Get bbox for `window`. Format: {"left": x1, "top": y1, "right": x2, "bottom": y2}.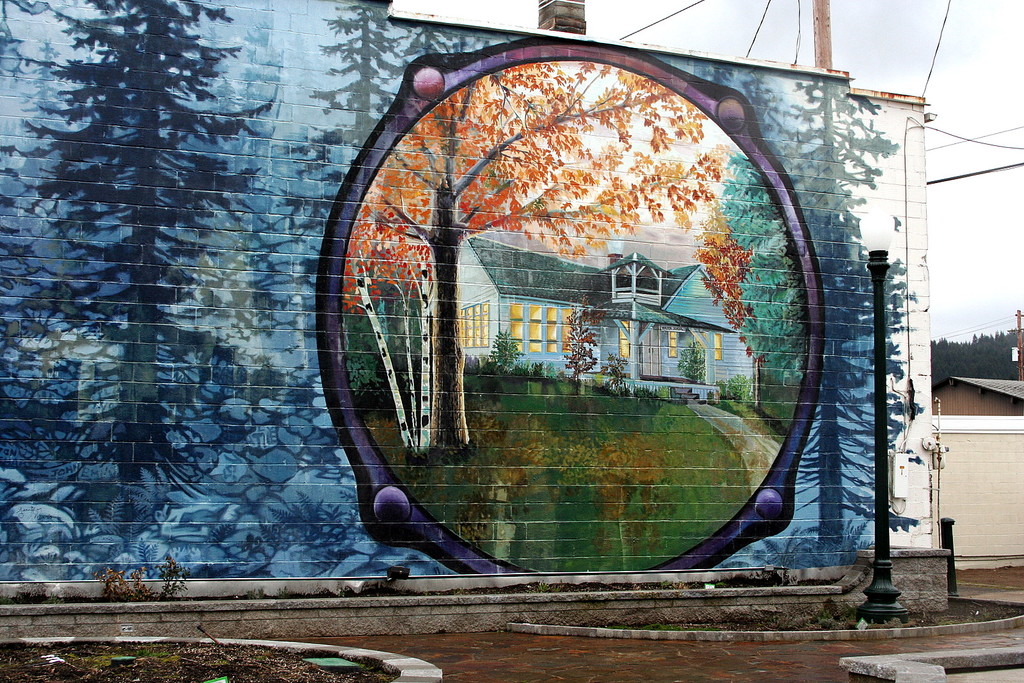
{"left": 510, "top": 303, "right": 561, "bottom": 351}.
